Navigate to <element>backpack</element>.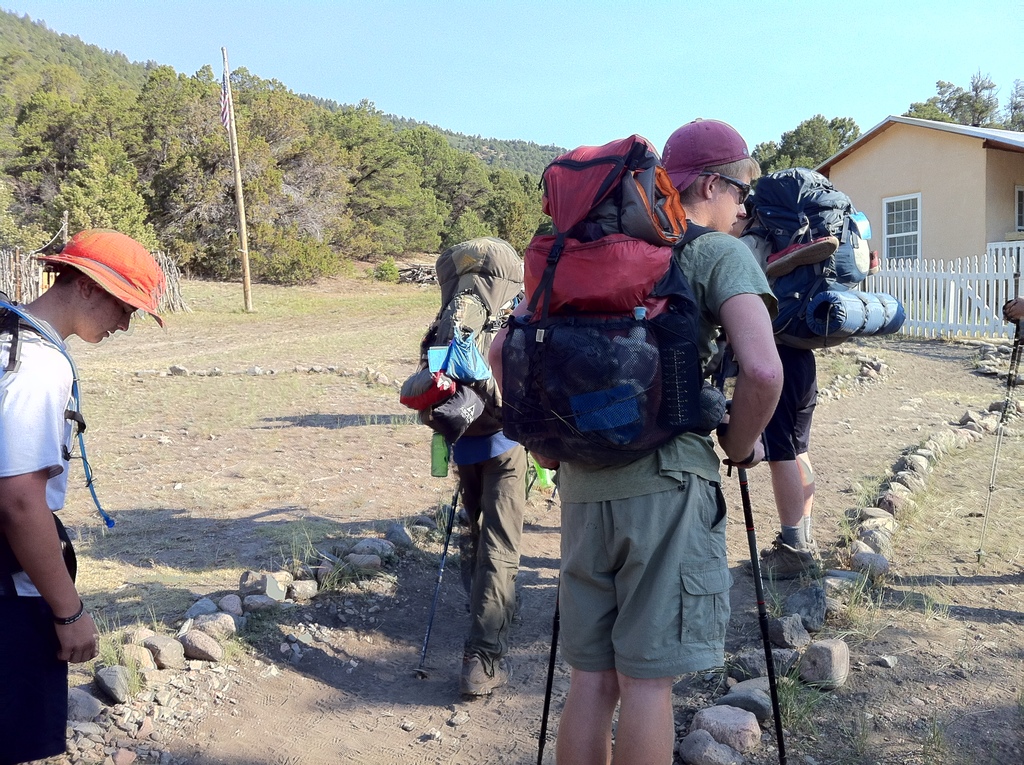
Navigation target: bbox=[756, 163, 910, 350].
